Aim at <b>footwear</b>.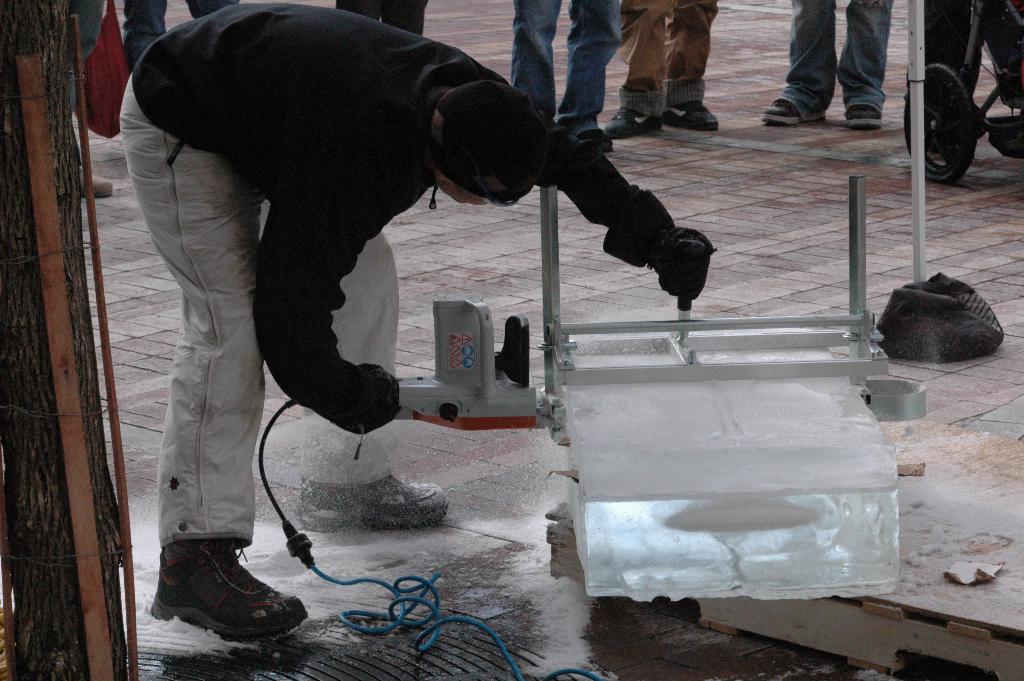
Aimed at Rect(152, 537, 305, 644).
